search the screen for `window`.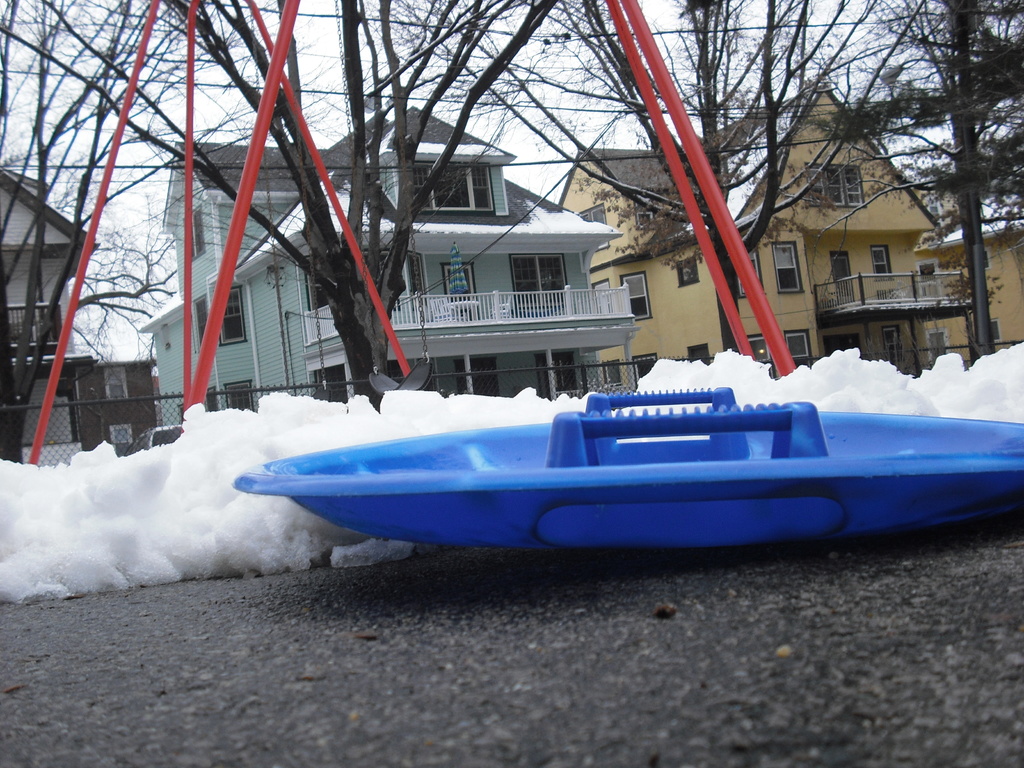
Found at 674,250,701,287.
